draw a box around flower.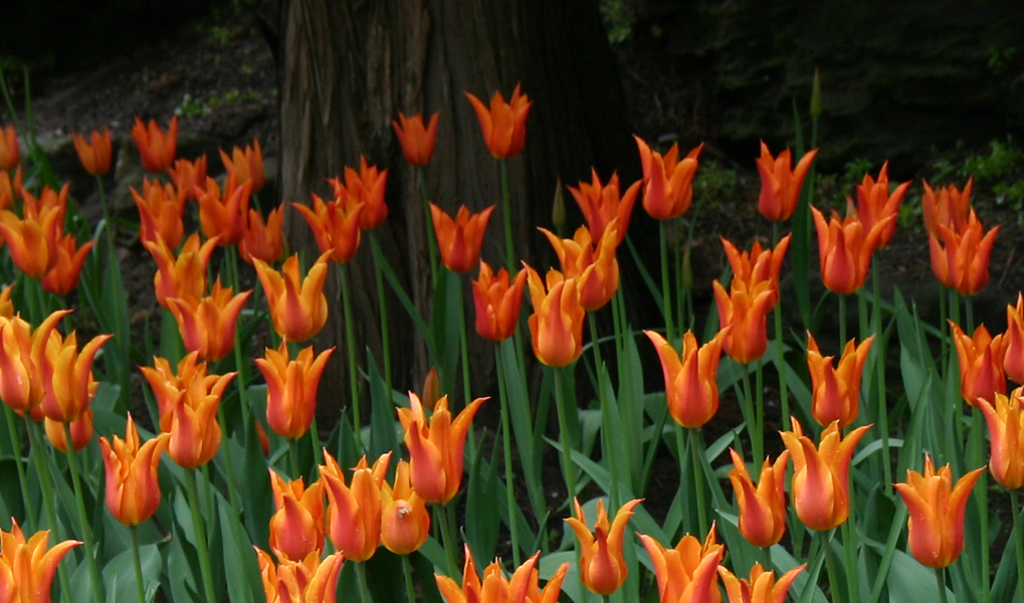
319:445:386:564.
